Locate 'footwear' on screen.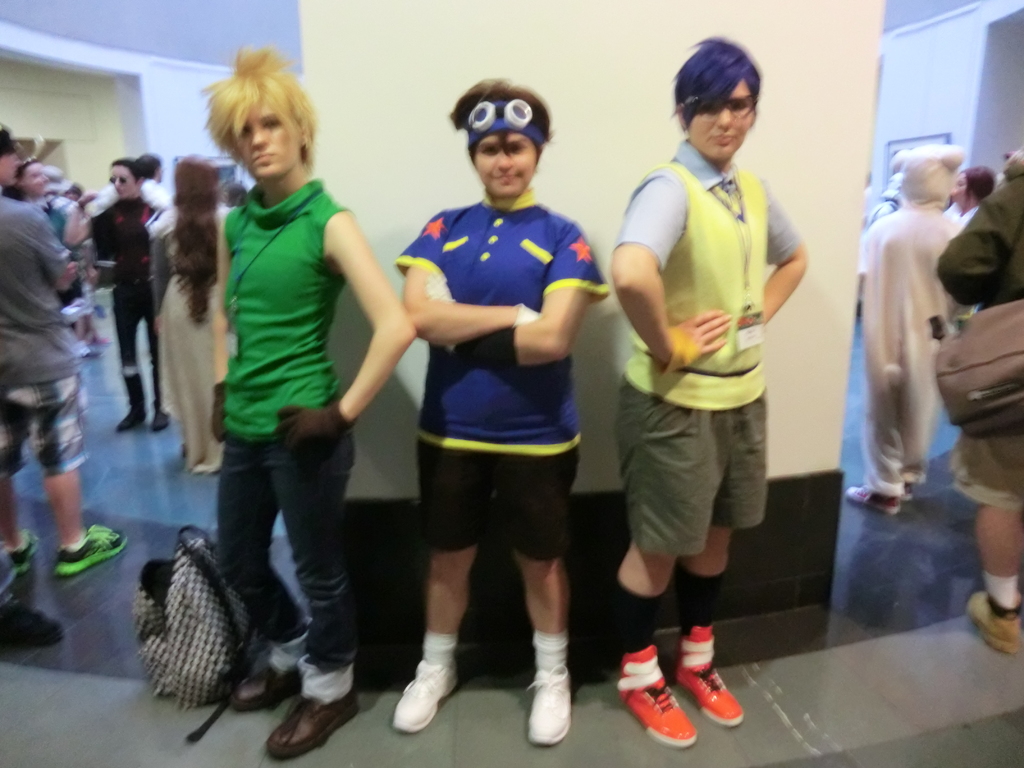
On screen at {"x1": 52, "y1": 526, "x2": 133, "y2": 578}.
